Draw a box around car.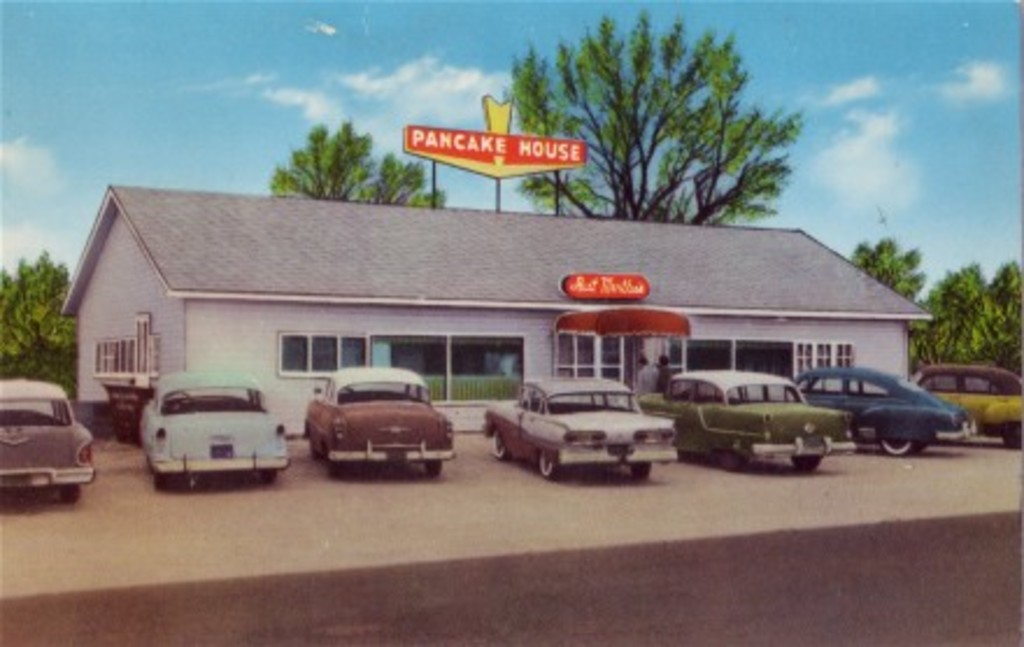
908,358,1022,449.
